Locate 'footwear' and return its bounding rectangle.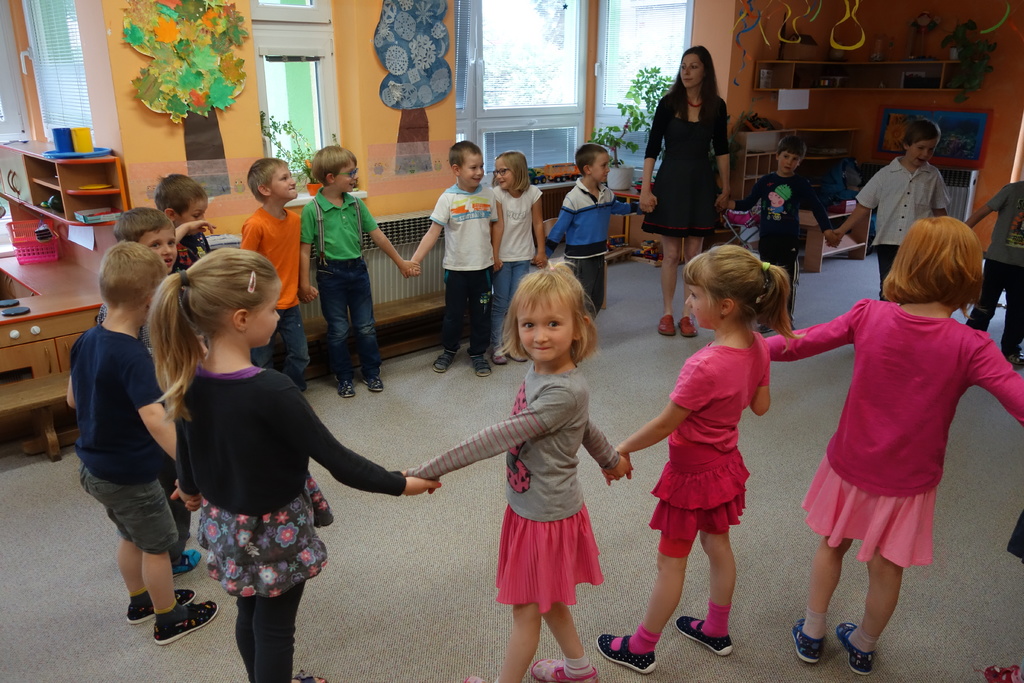
detection(491, 352, 507, 364).
